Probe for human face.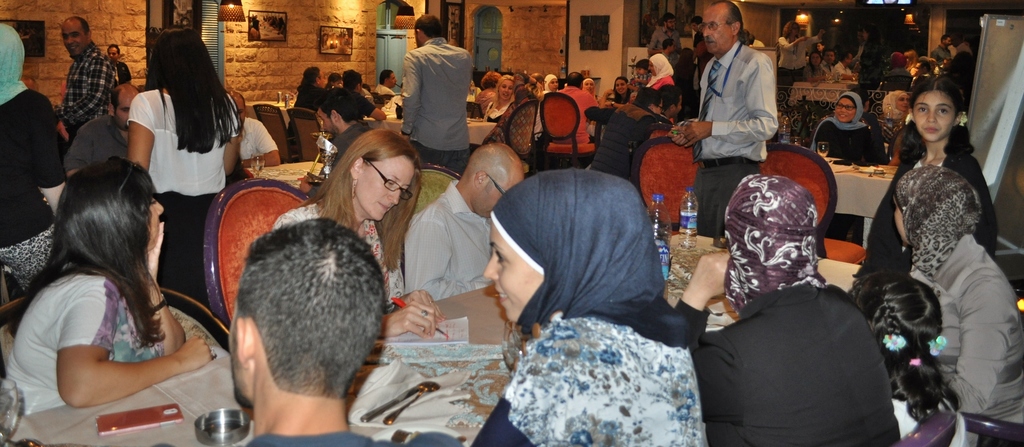
Probe result: bbox=(701, 7, 727, 44).
